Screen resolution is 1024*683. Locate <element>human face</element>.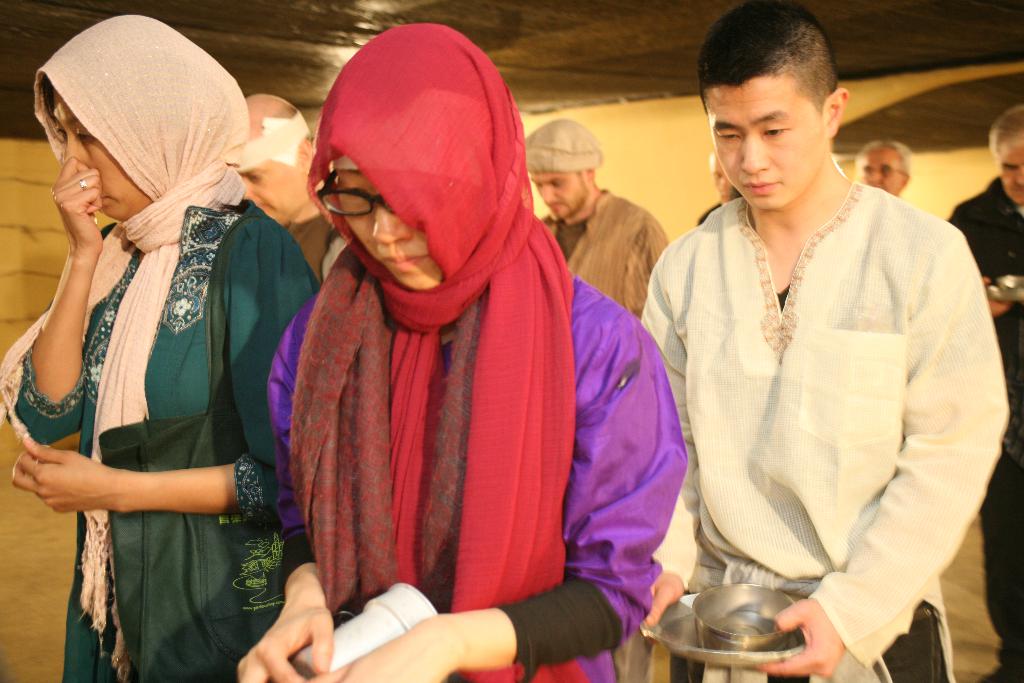
bbox=[239, 165, 298, 231].
